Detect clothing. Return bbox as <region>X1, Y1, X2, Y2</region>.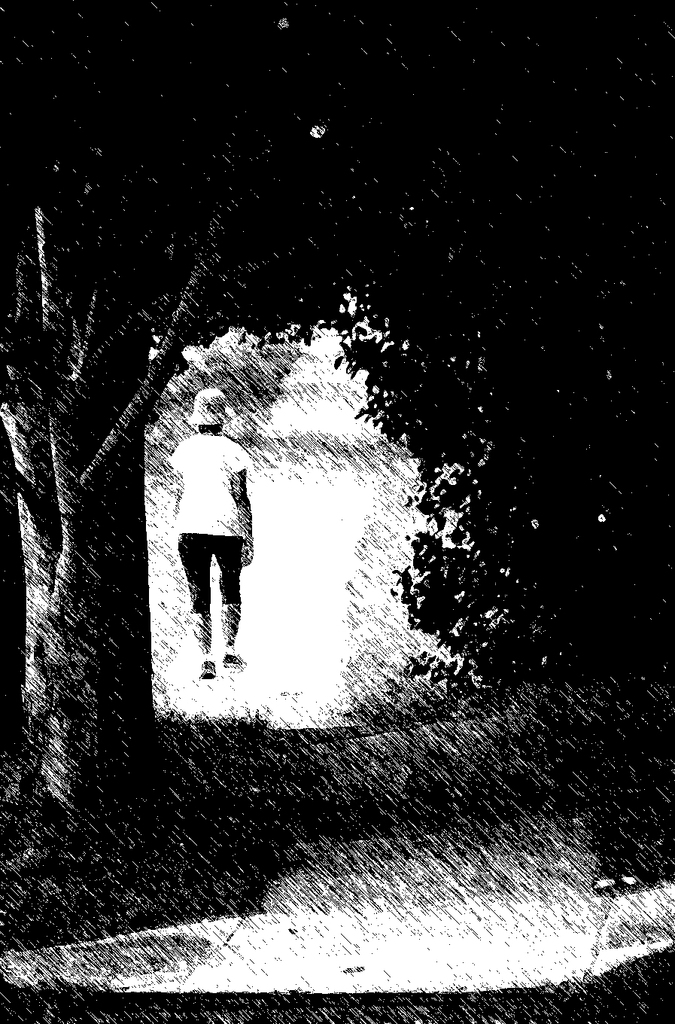
<region>167, 436, 245, 618</region>.
